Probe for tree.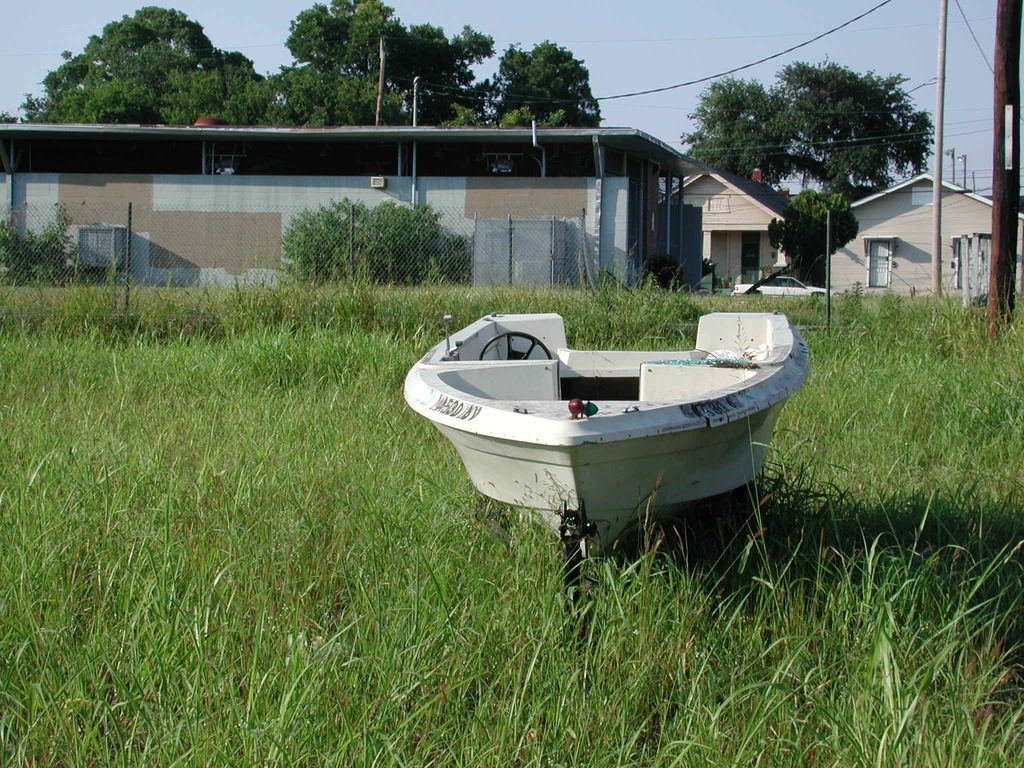
Probe result: {"left": 763, "top": 188, "right": 863, "bottom": 288}.
